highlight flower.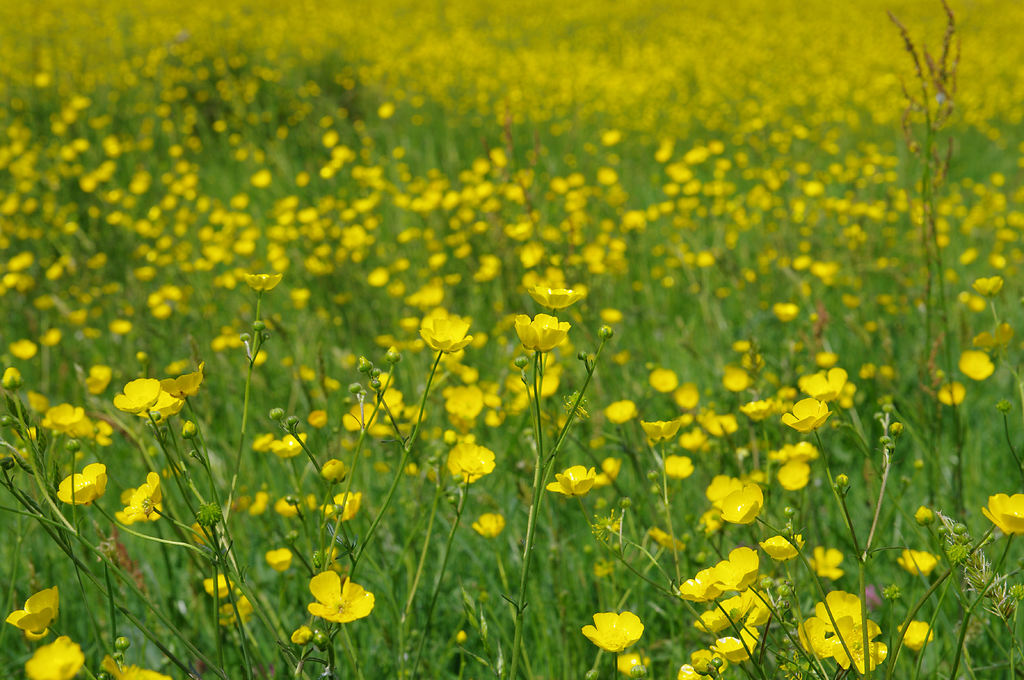
Highlighted region: <region>807, 365, 845, 405</region>.
